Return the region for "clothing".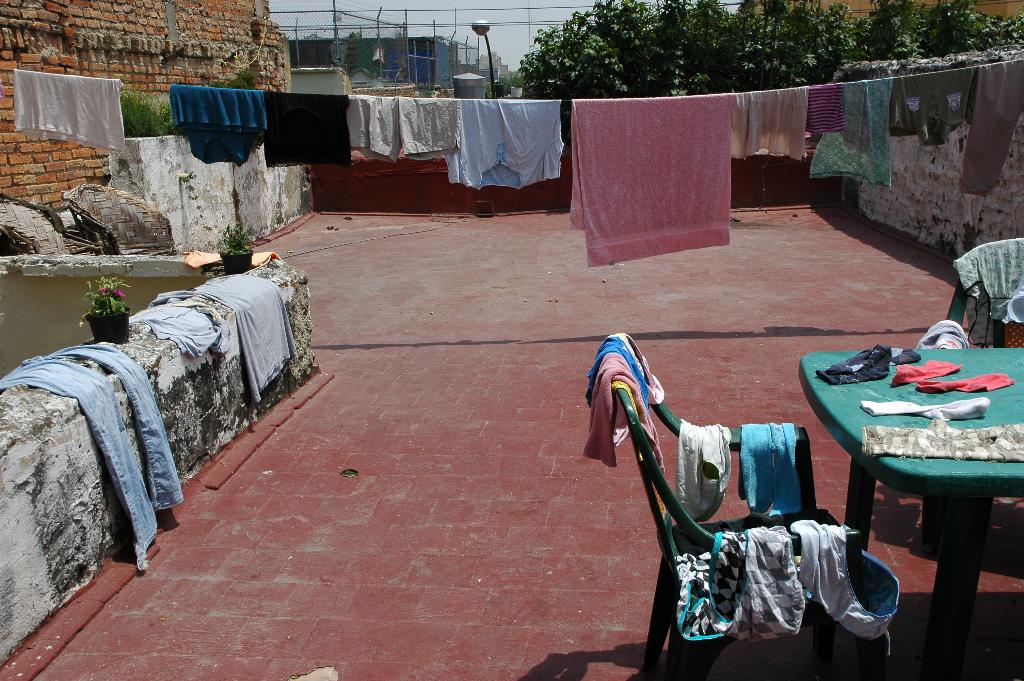
select_region(182, 250, 281, 270).
